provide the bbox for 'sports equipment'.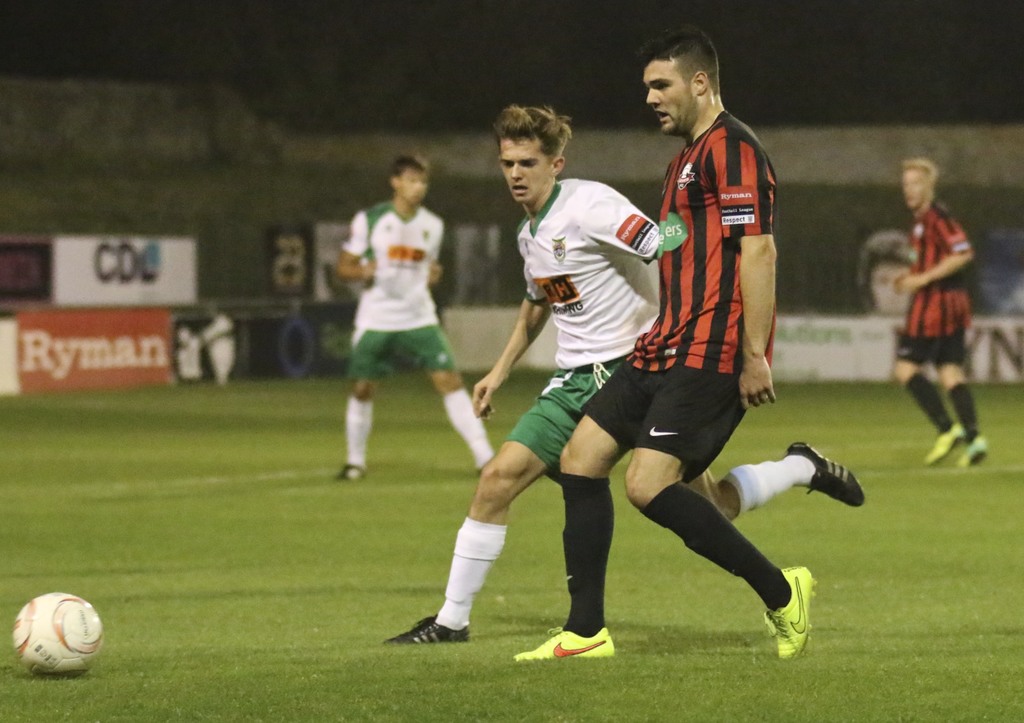
rect(763, 568, 820, 659).
